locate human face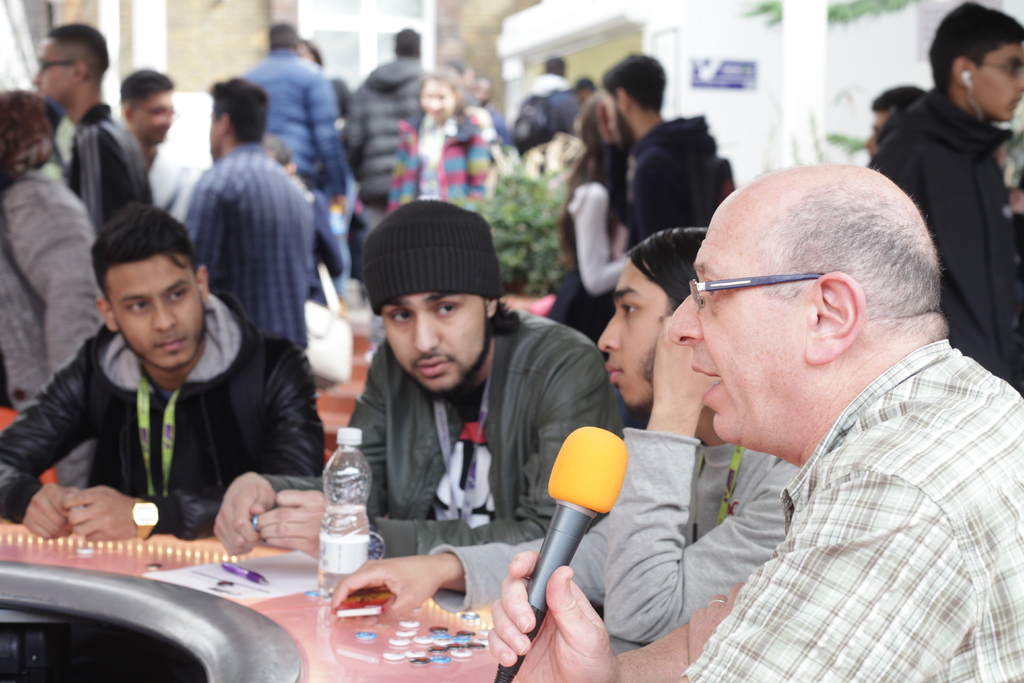
region(597, 255, 667, 403)
